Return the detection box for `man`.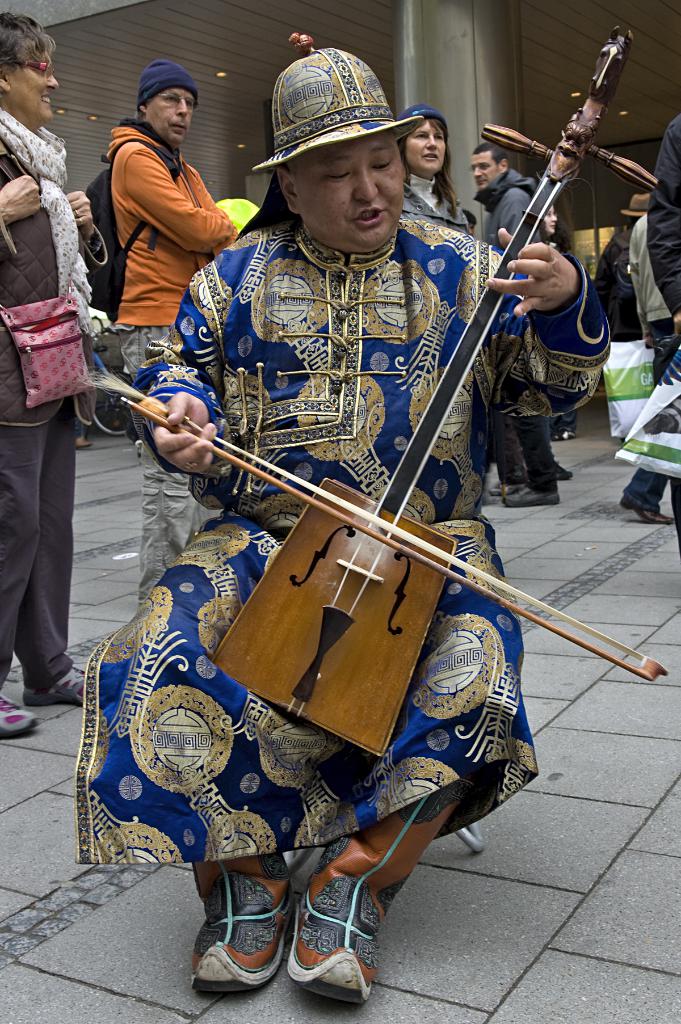
589 191 646 340.
